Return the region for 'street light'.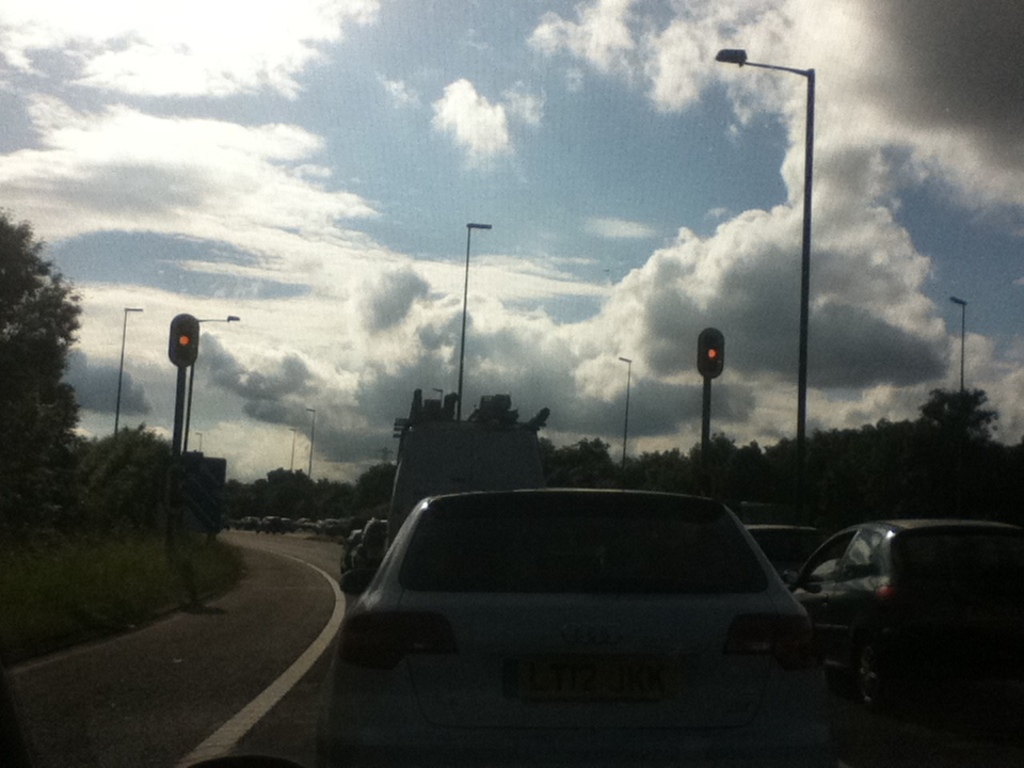
region(943, 290, 969, 431).
